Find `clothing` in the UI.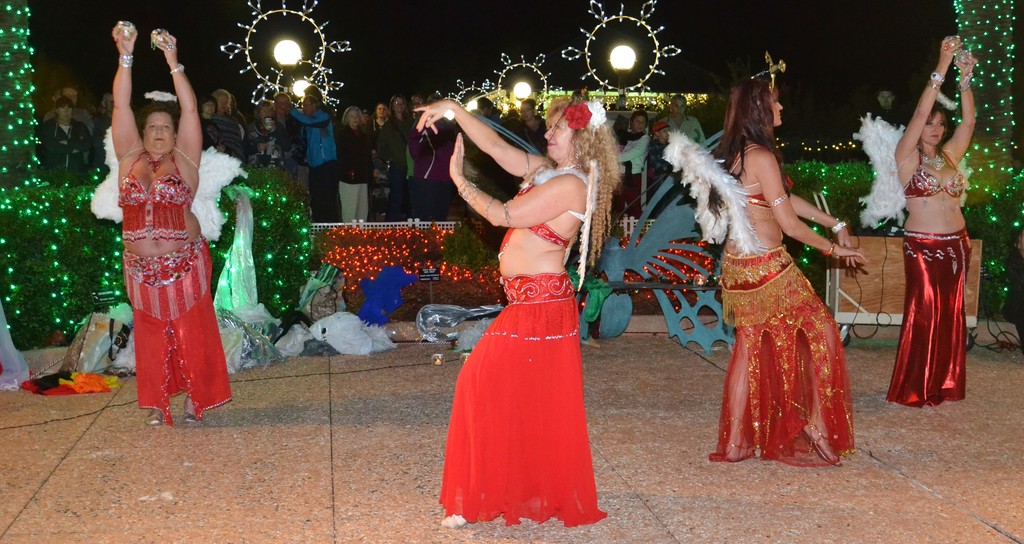
UI element at <box>406,113,448,221</box>.
